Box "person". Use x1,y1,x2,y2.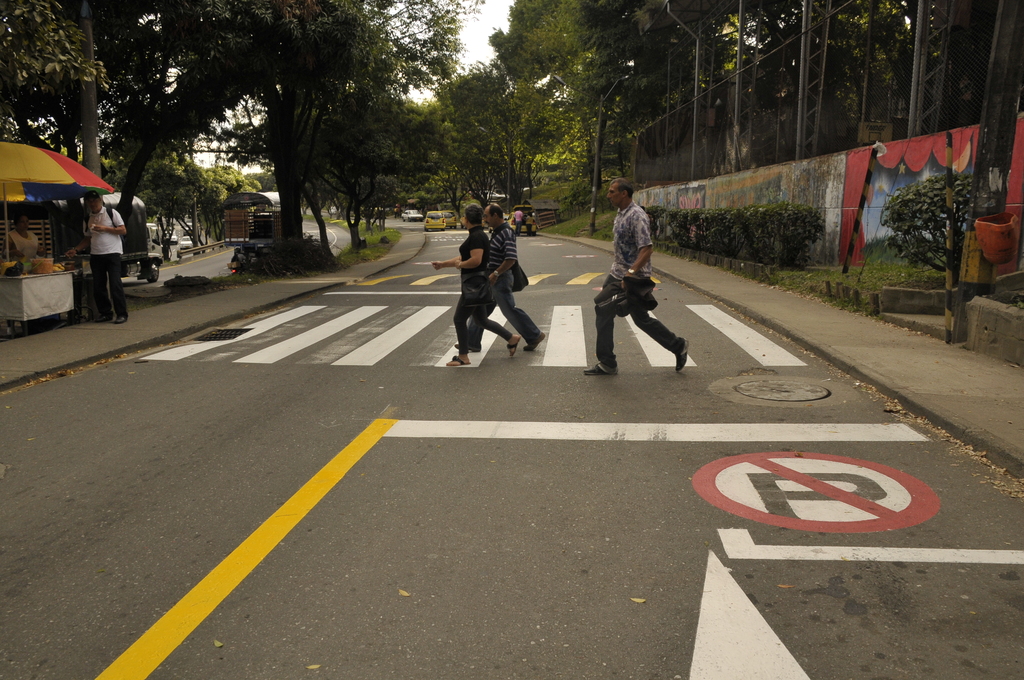
454,204,543,353.
